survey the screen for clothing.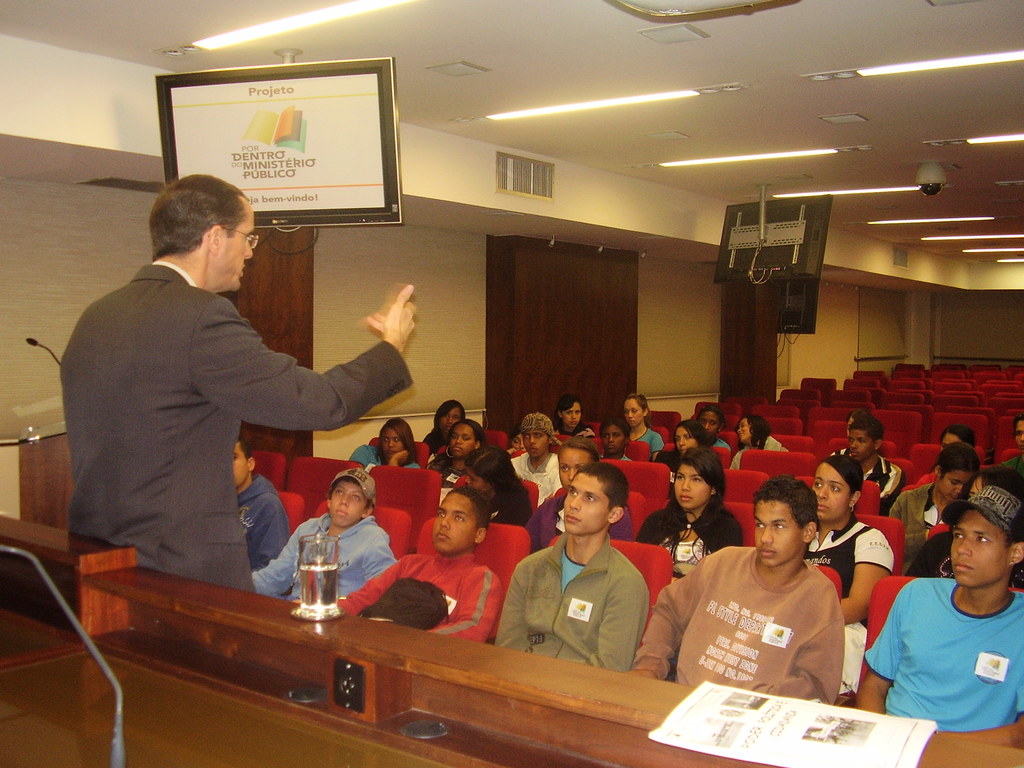
Survey found: 350,545,509,646.
